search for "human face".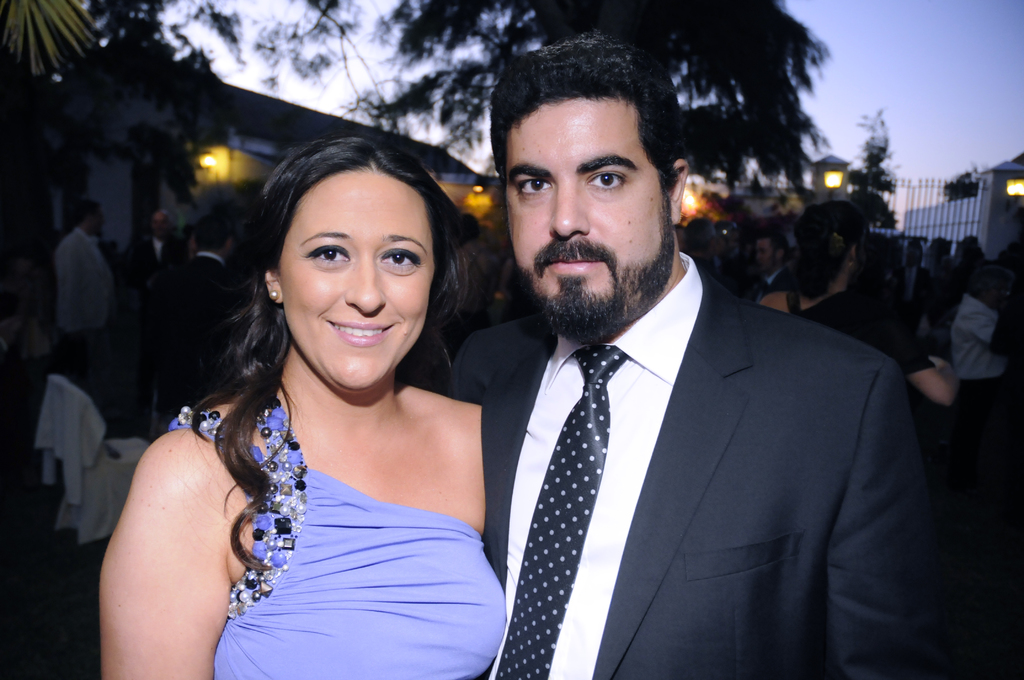
Found at <box>268,177,434,391</box>.
